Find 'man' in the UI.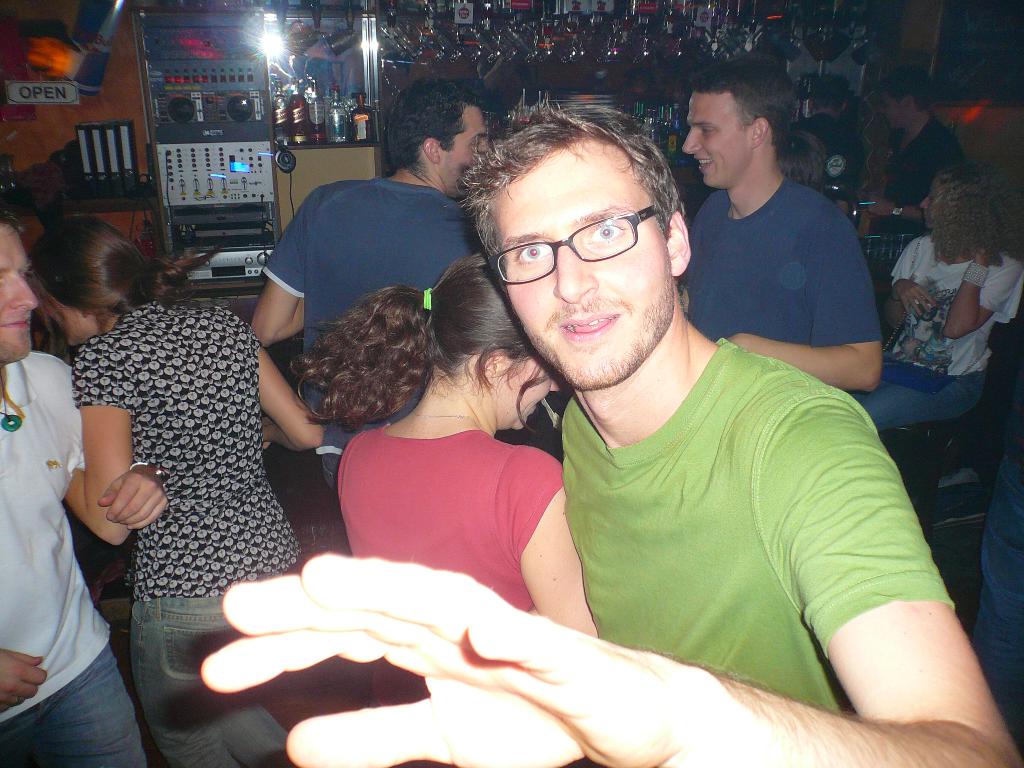
UI element at [0, 208, 166, 767].
